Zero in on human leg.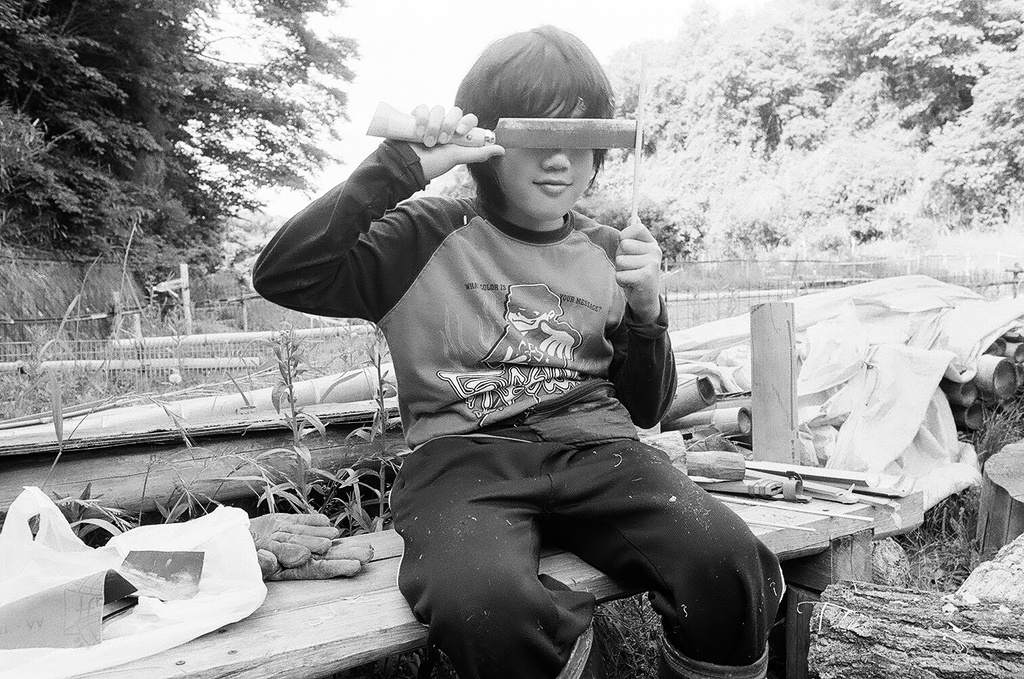
Zeroed in: box(561, 432, 792, 678).
